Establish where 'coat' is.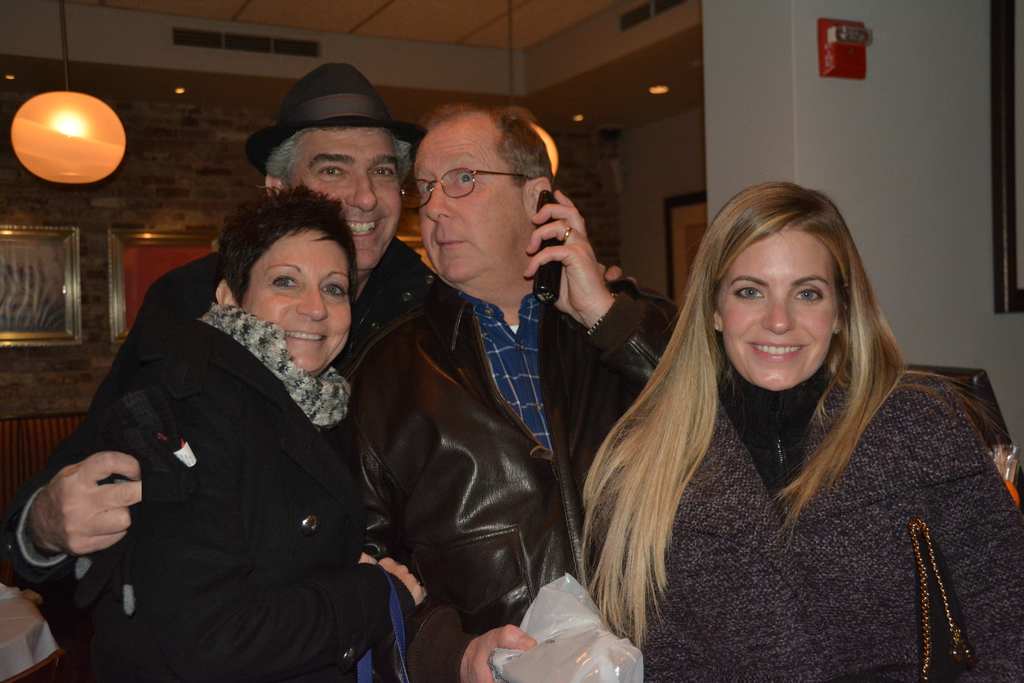
Established at left=4, top=295, right=397, bottom=682.
